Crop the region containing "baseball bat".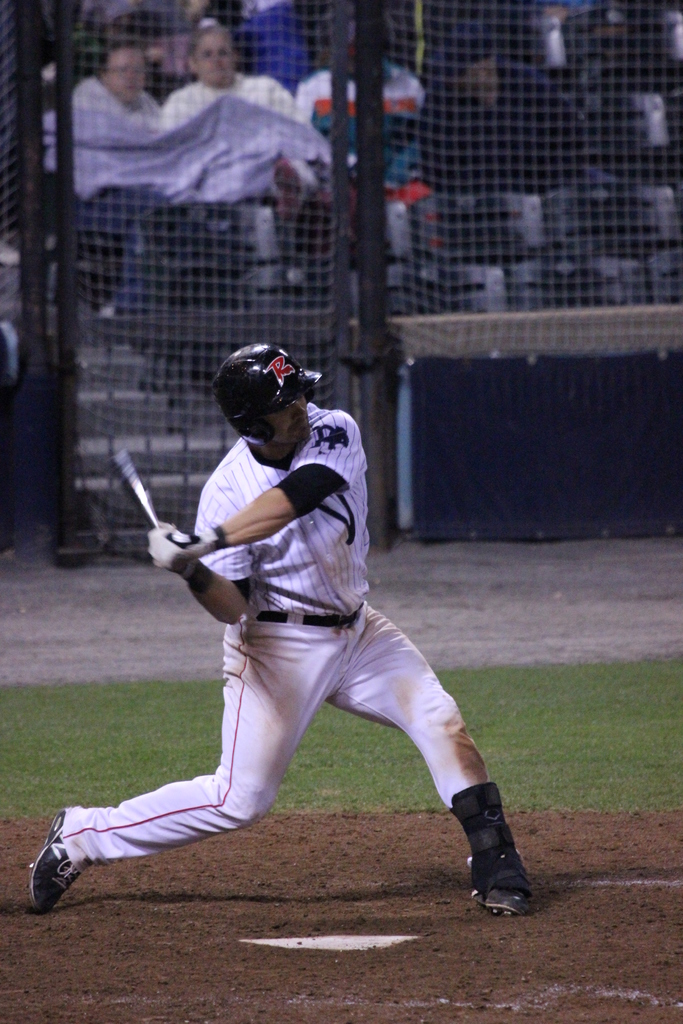
Crop region: box=[106, 438, 162, 534].
